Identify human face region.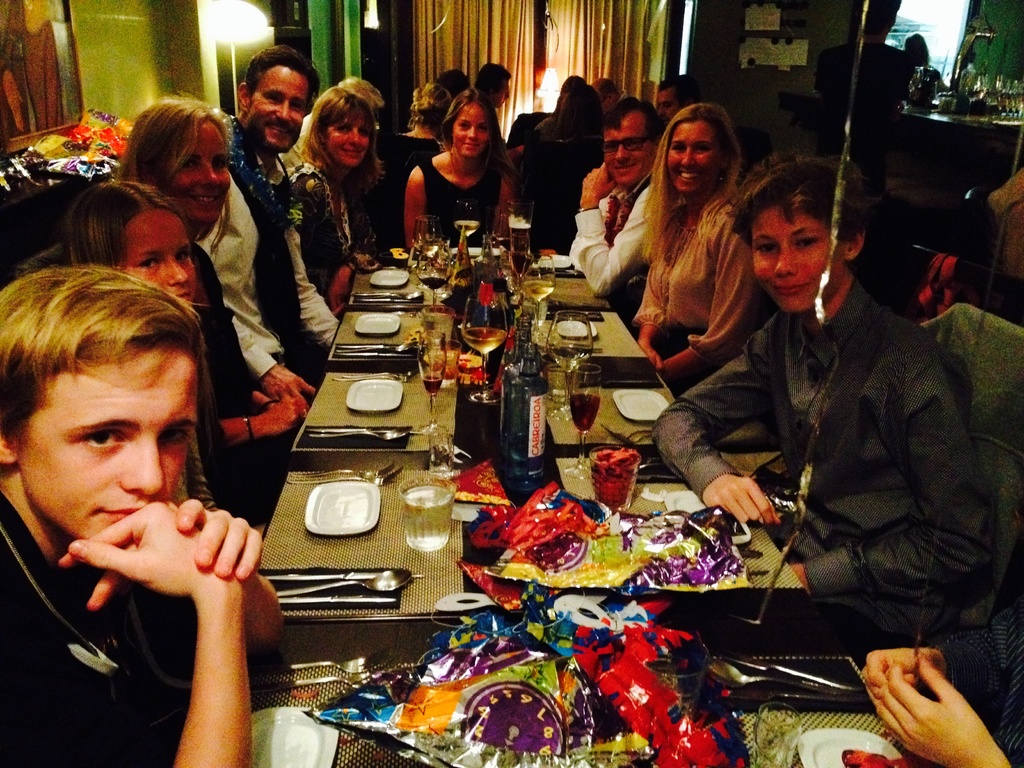
Region: 252 61 294 150.
